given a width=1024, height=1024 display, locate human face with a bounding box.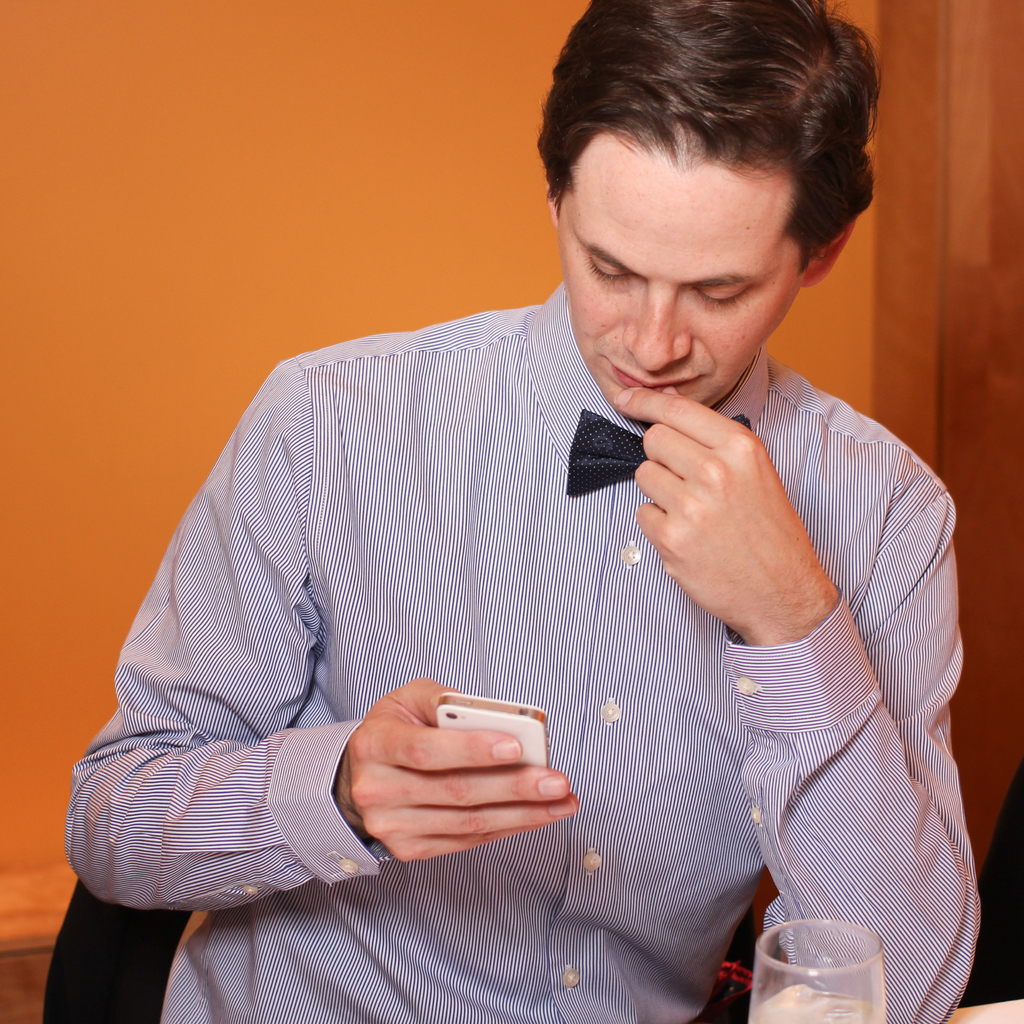
Located: crop(557, 150, 803, 410).
